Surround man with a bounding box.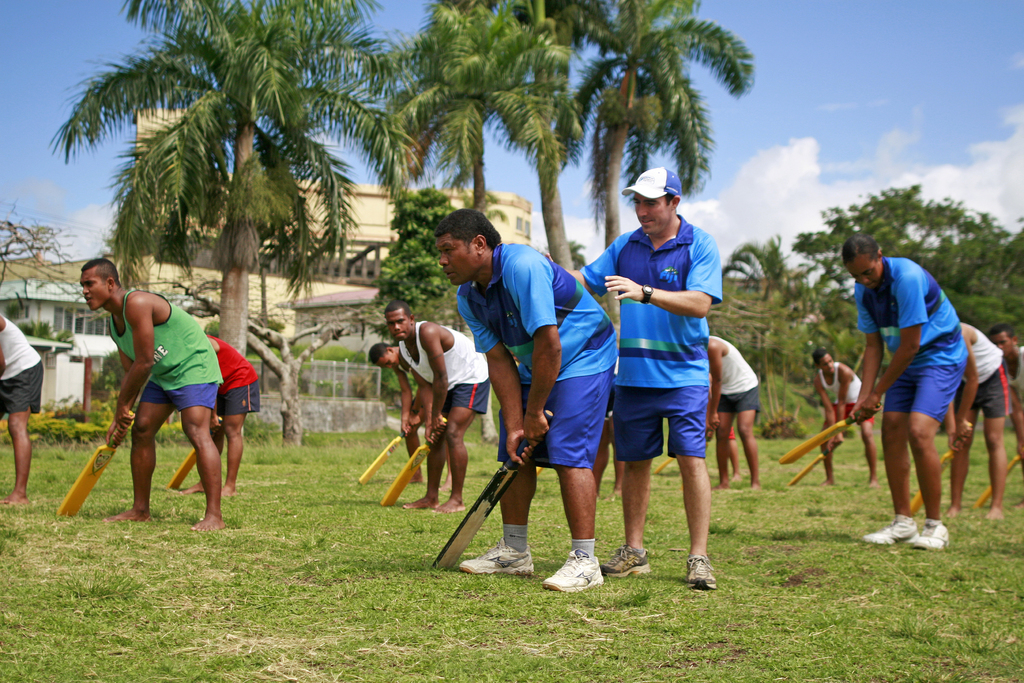
(left=849, top=236, right=970, bottom=548).
